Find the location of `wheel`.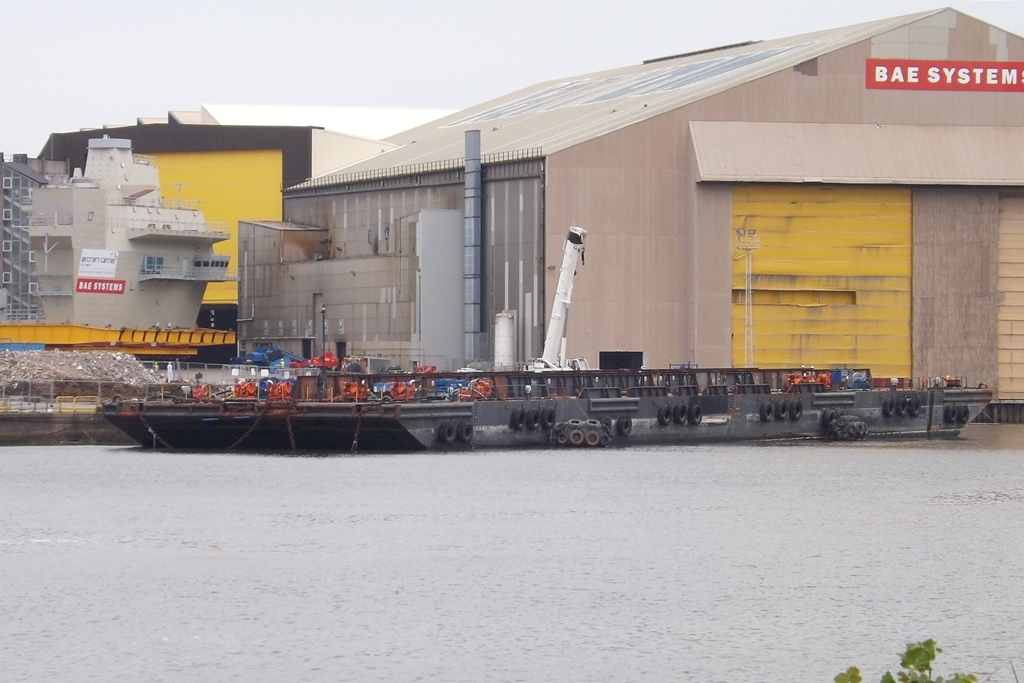
Location: region(618, 417, 631, 437).
